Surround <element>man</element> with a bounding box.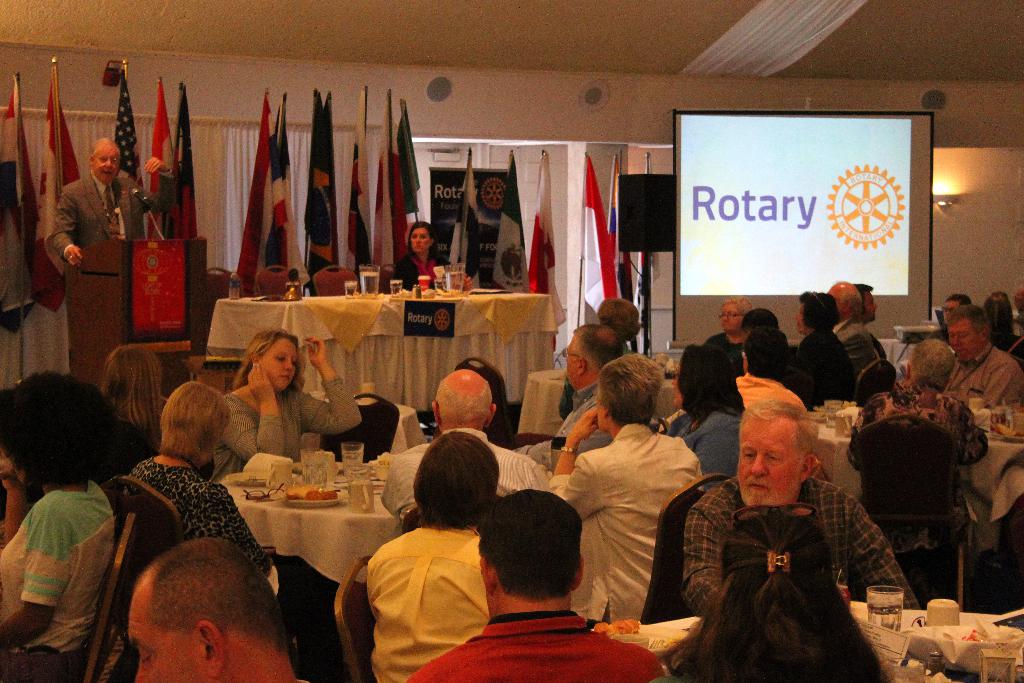
region(511, 323, 623, 473).
